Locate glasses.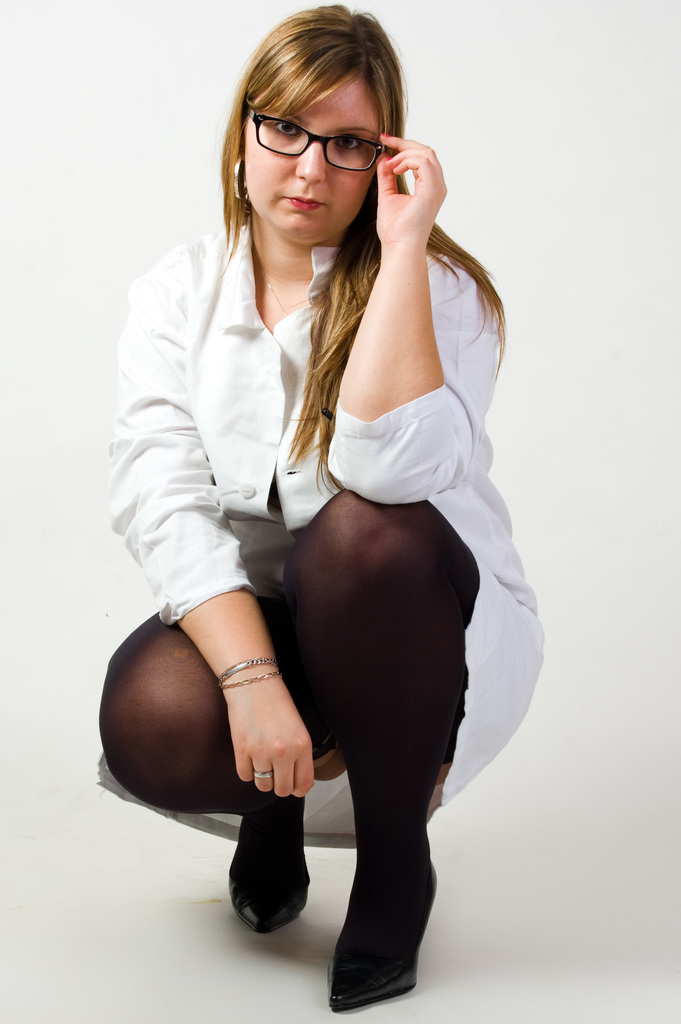
Bounding box: locate(247, 106, 408, 156).
